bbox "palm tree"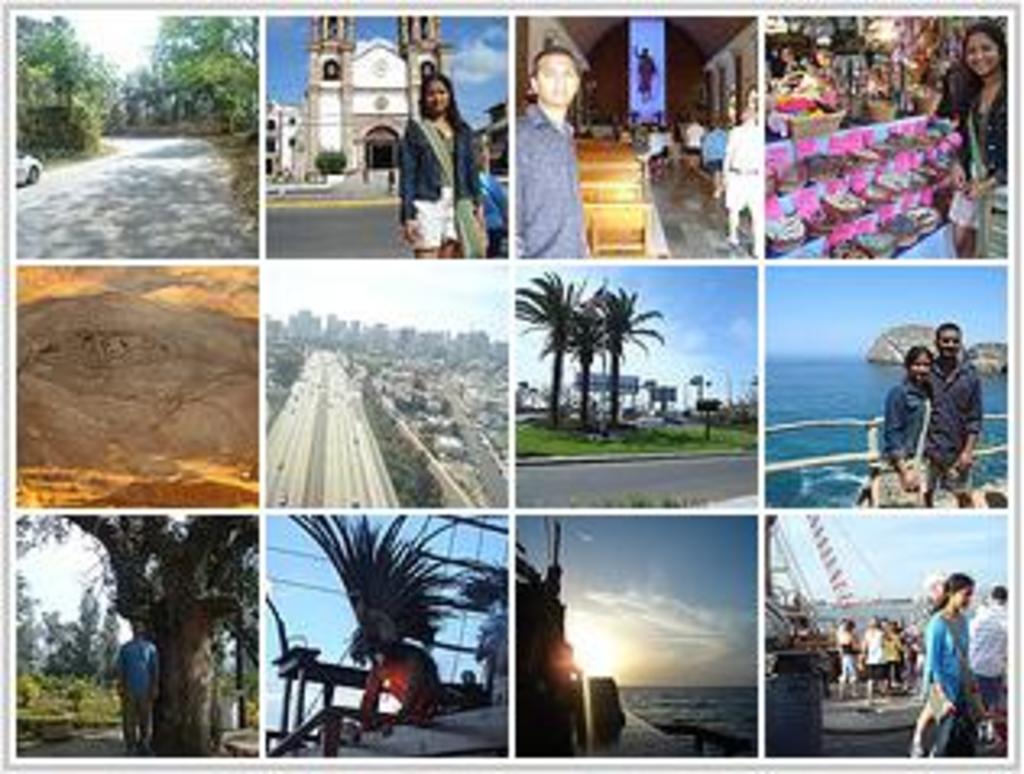
292,512,473,670
